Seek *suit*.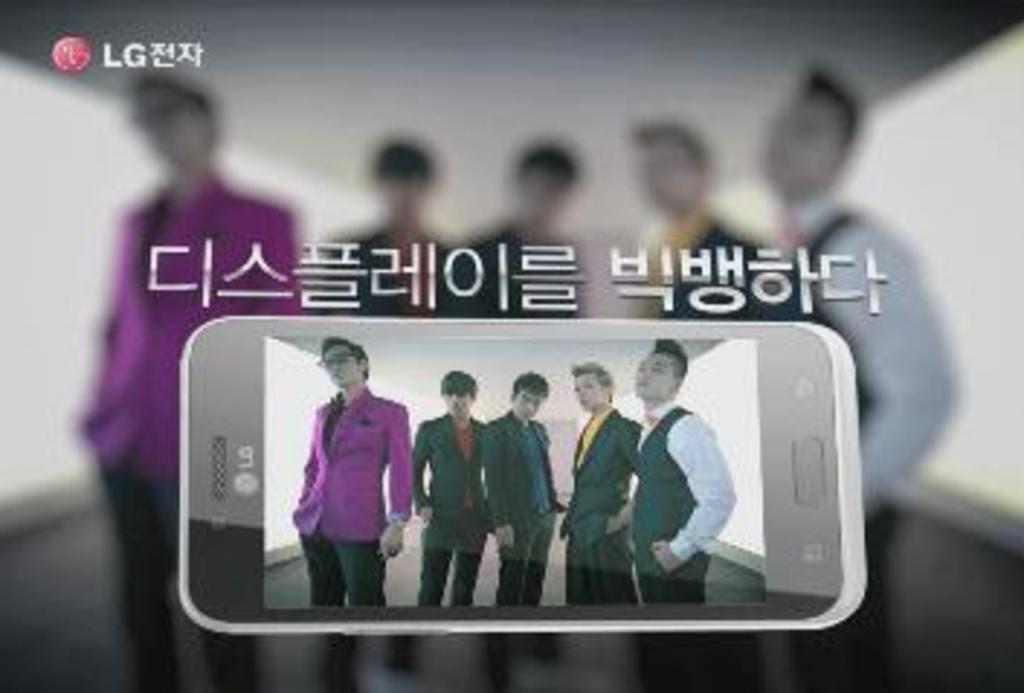
x1=441 y1=232 x2=586 y2=328.
